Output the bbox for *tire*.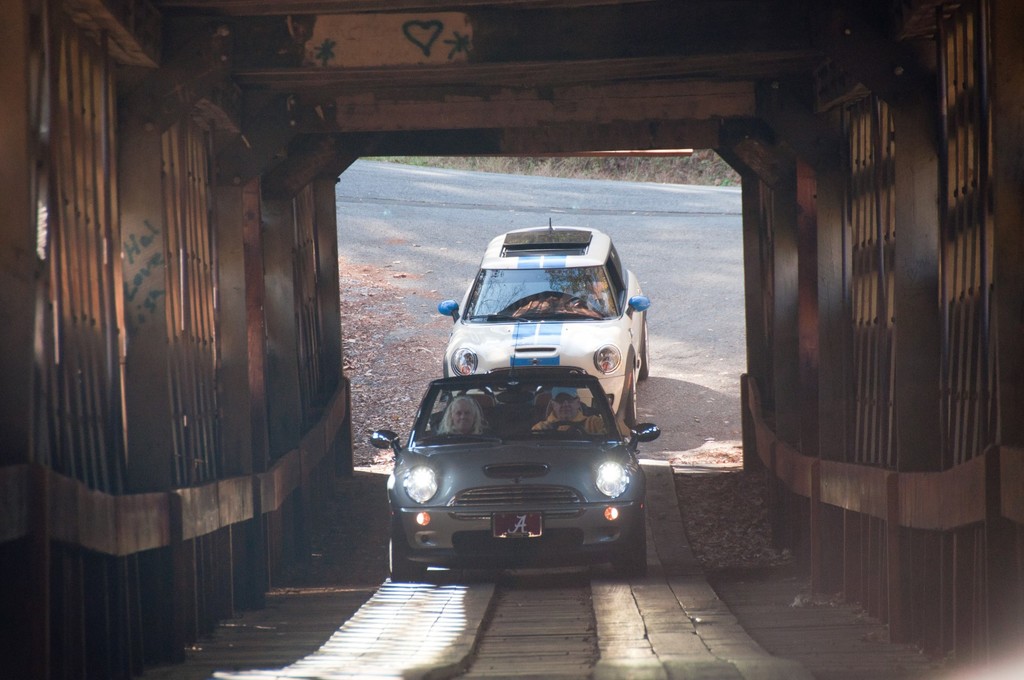
box=[387, 524, 428, 585].
